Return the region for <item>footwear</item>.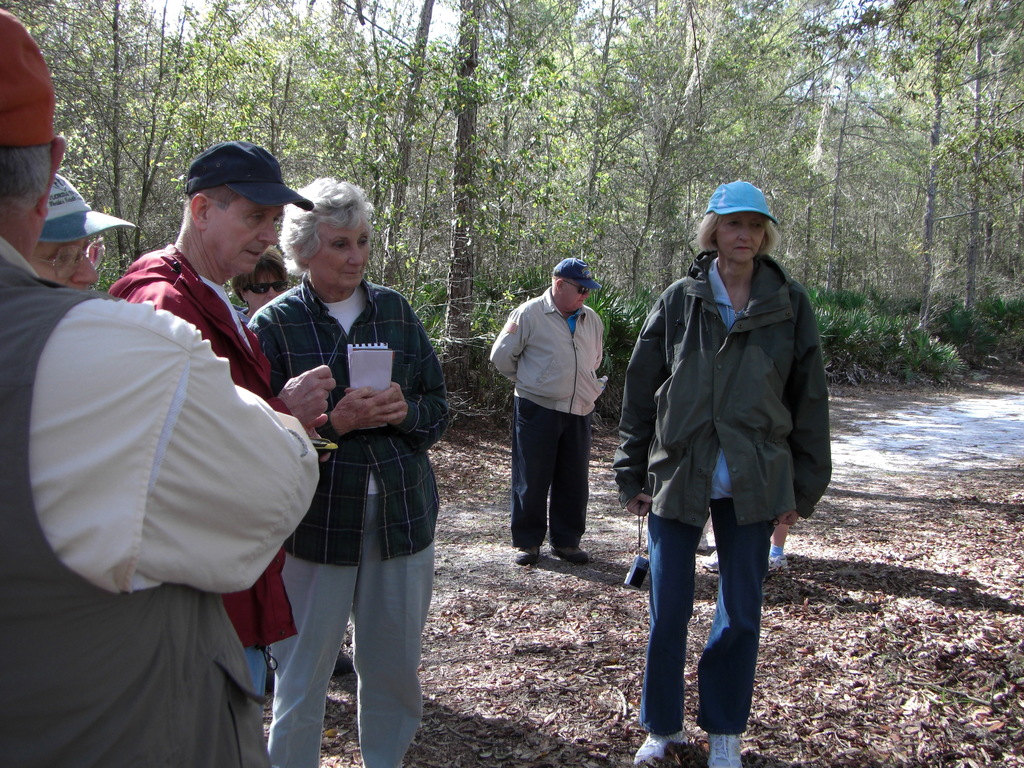
l=707, t=553, r=724, b=574.
